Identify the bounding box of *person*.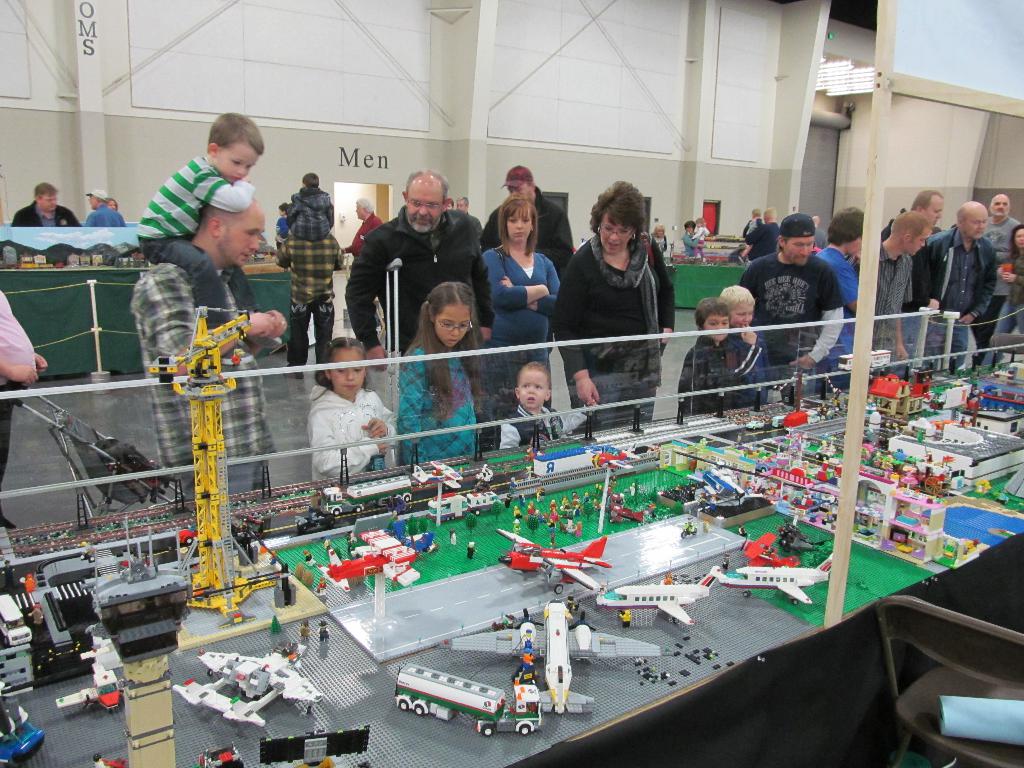
{"left": 132, "top": 109, "right": 283, "bottom": 367}.
